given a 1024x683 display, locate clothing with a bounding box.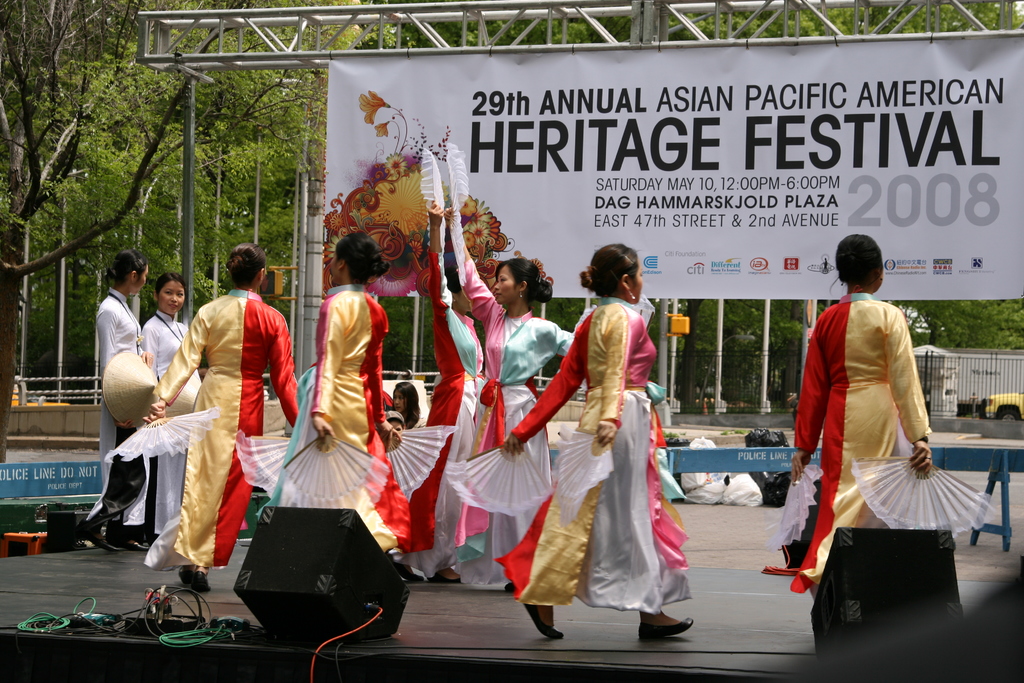
Located: select_region(501, 286, 680, 609).
